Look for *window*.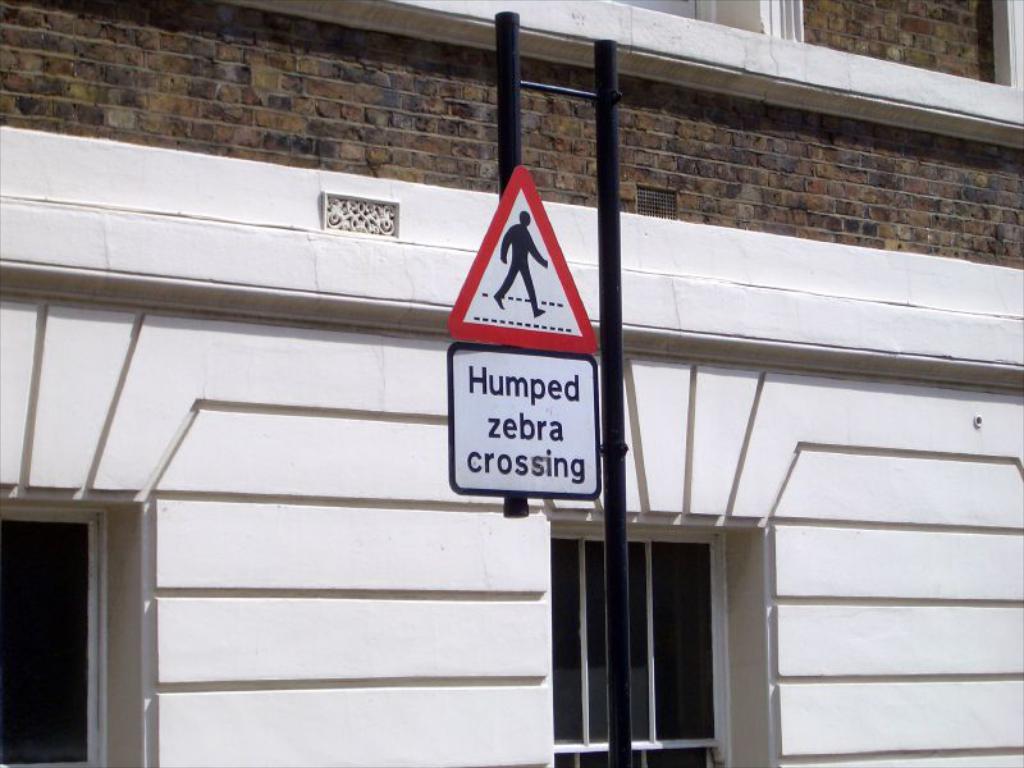
Found: {"left": 548, "top": 508, "right": 778, "bottom": 767}.
